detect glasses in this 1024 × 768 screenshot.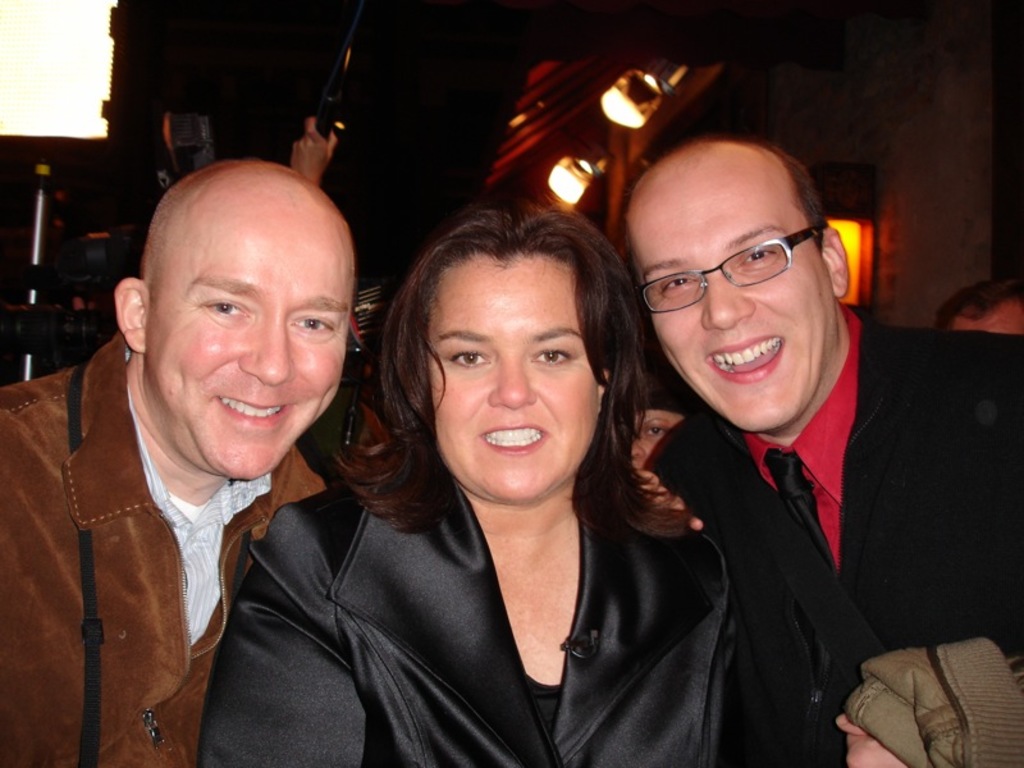
Detection: <region>623, 223, 837, 300</region>.
